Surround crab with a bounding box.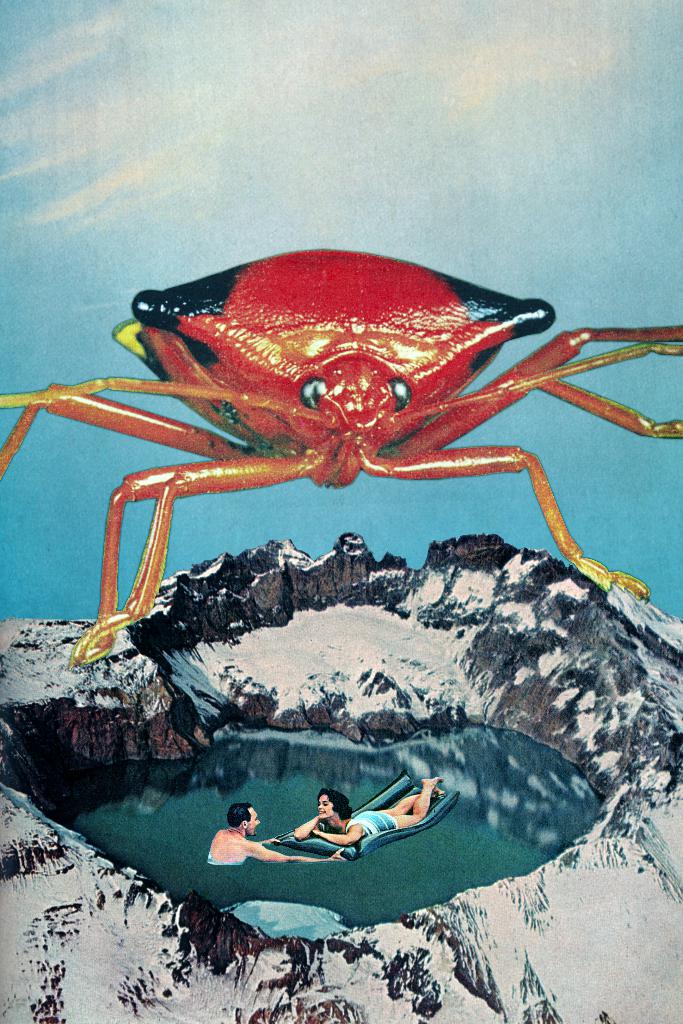
<region>0, 239, 682, 659</region>.
